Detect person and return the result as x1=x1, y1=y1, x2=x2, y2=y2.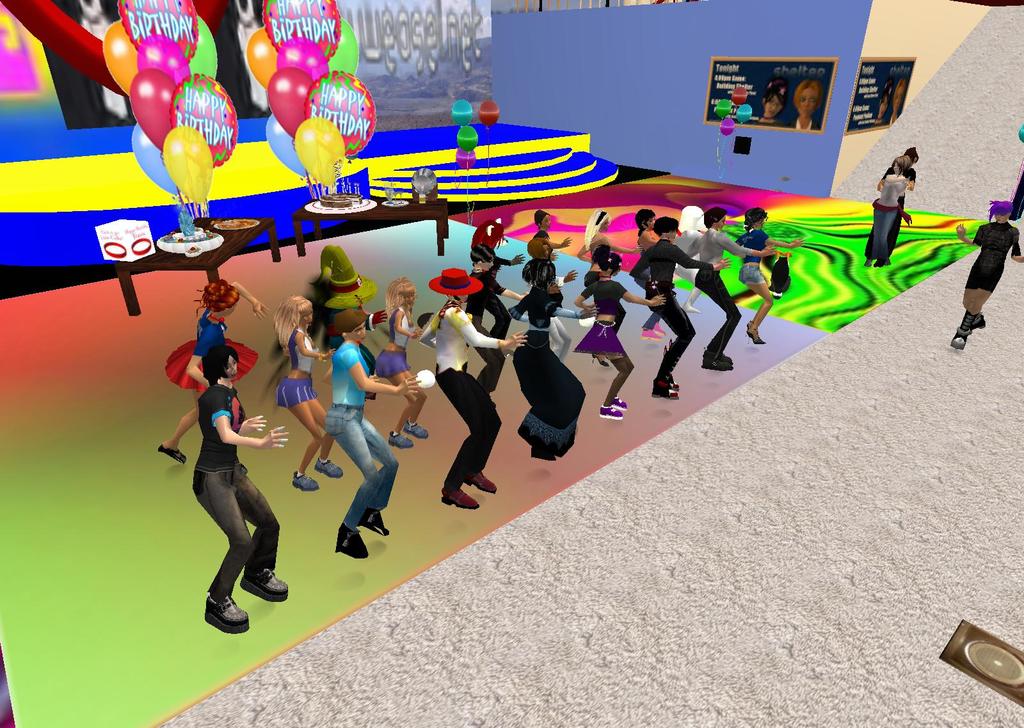
x1=863, y1=144, x2=915, y2=267.
